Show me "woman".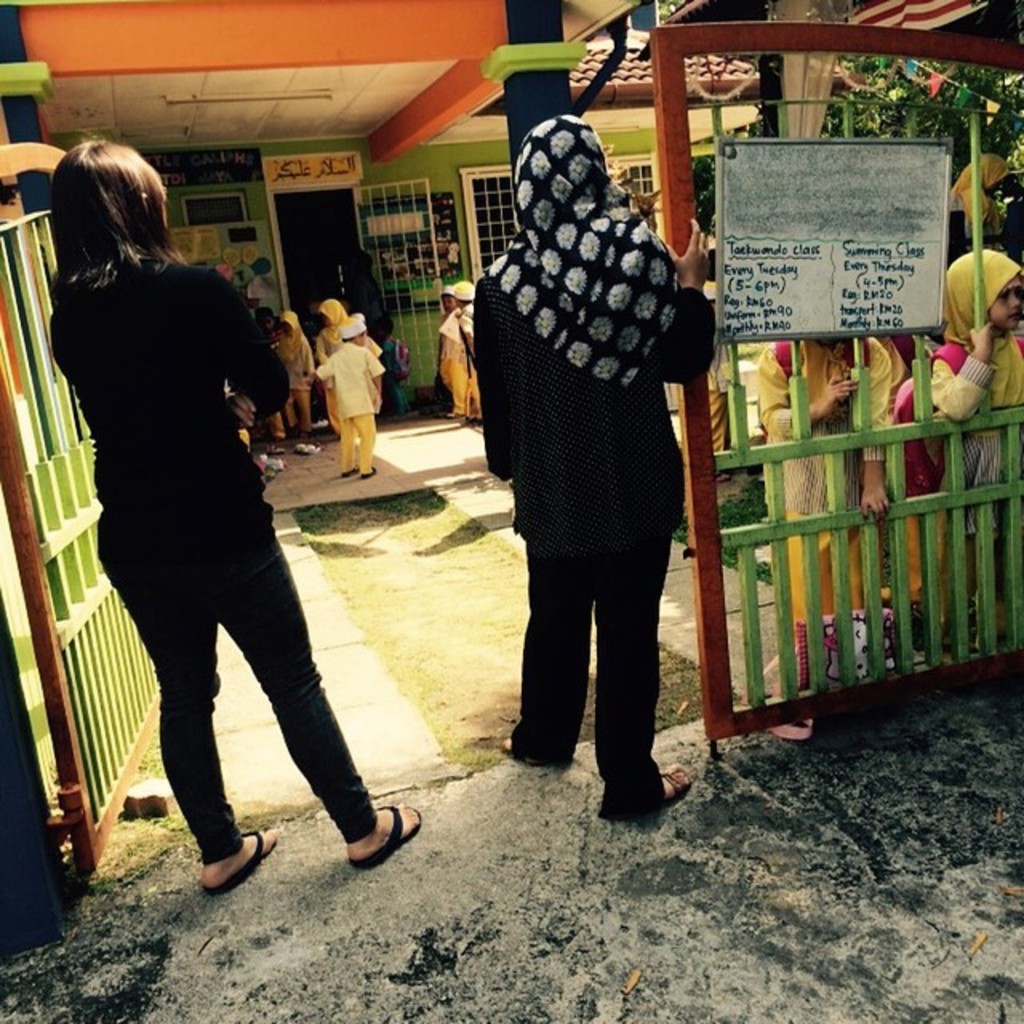
"woman" is here: bbox=[46, 141, 418, 894].
